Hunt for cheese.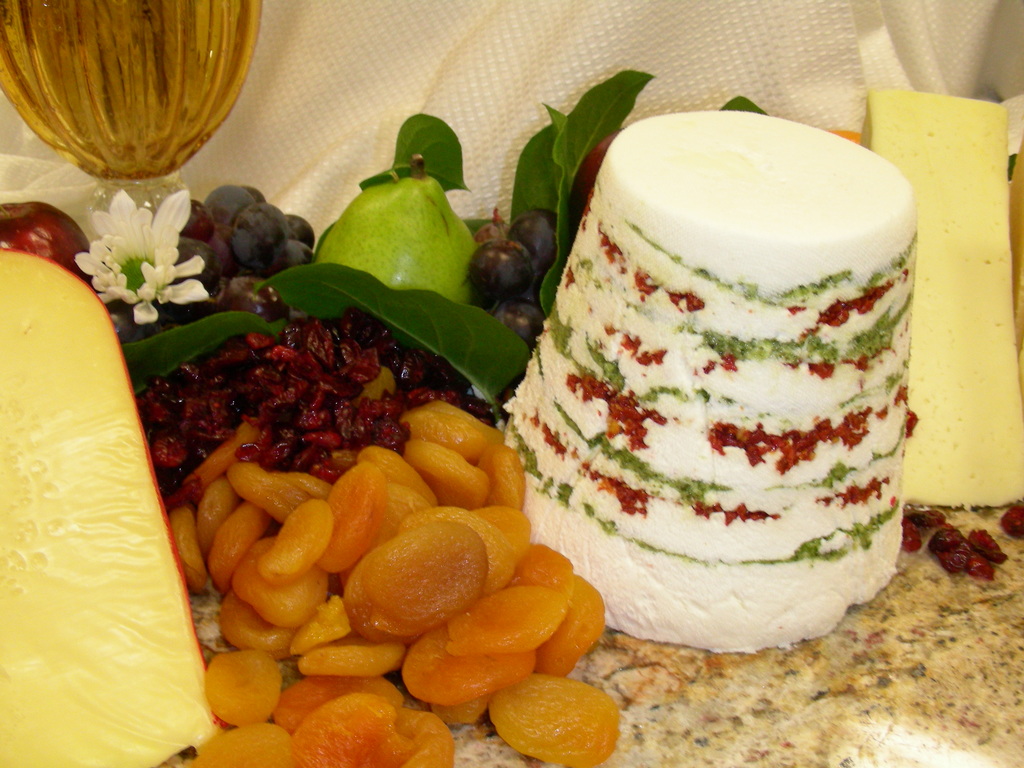
Hunted down at (0, 243, 207, 767).
